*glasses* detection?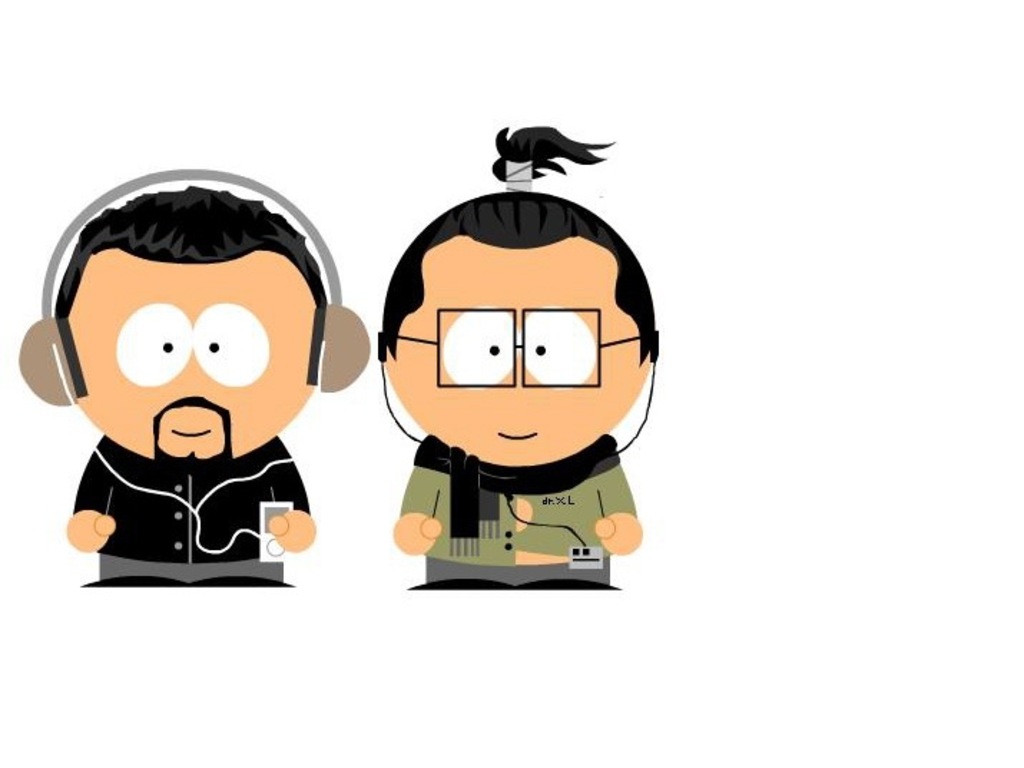
{"left": 395, "top": 305, "right": 644, "bottom": 390}
